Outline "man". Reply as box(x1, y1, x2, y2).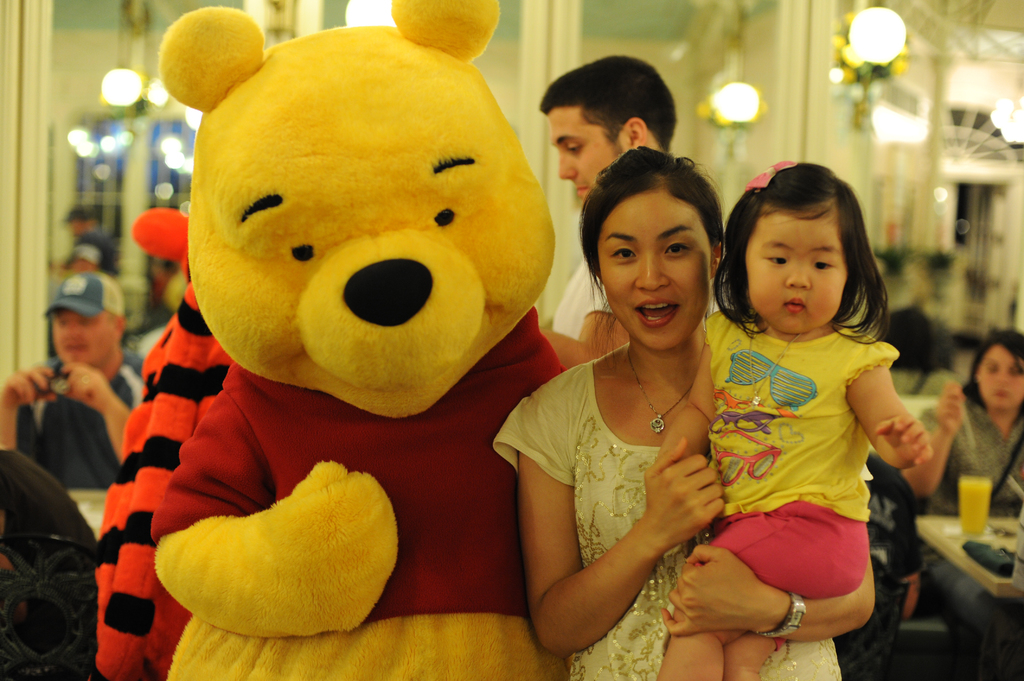
box(538, 52, 679, 369).
